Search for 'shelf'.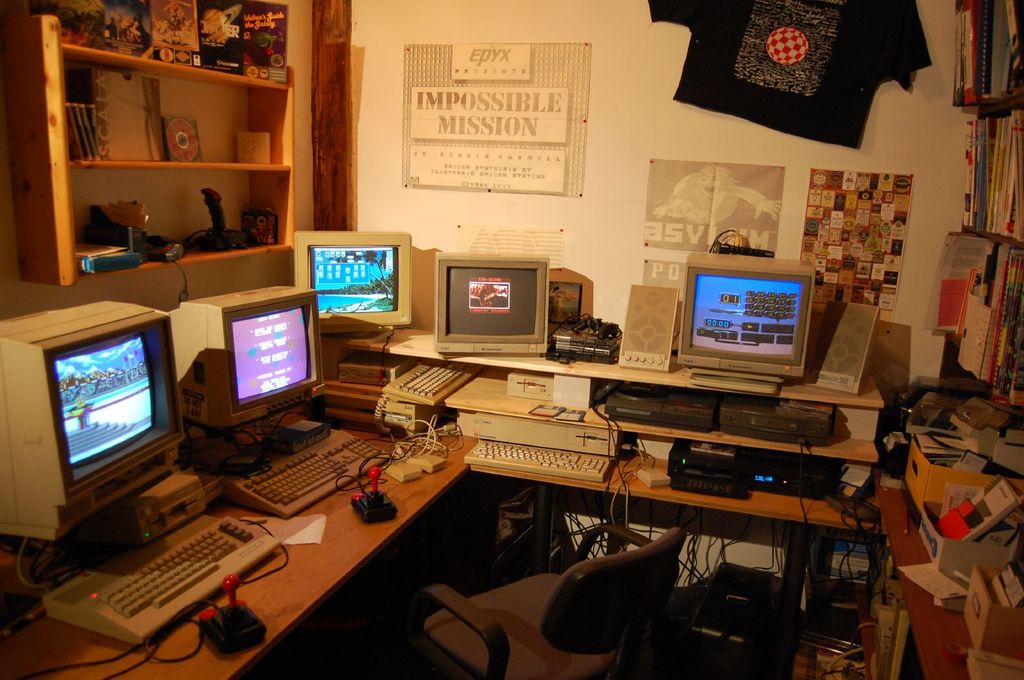
Found at {"left": 324, "top": 340, "right": 885, "bottom": 455}.
